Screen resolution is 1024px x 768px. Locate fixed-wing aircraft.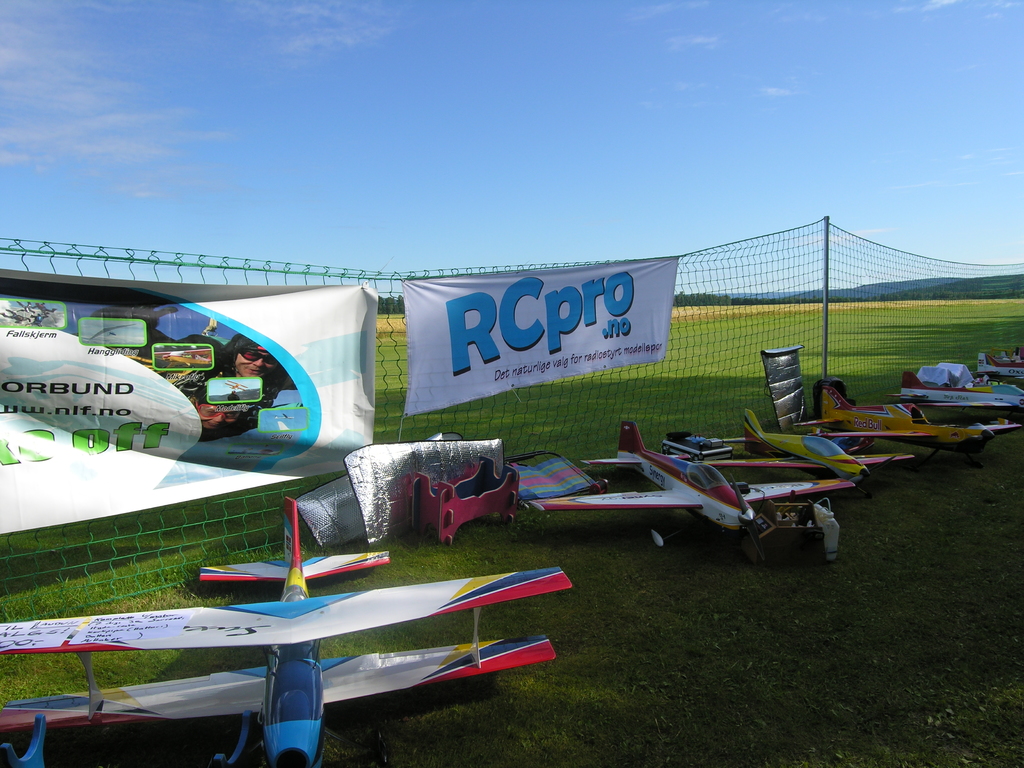
(left=979, top=347, right=1023, bottom=369).
